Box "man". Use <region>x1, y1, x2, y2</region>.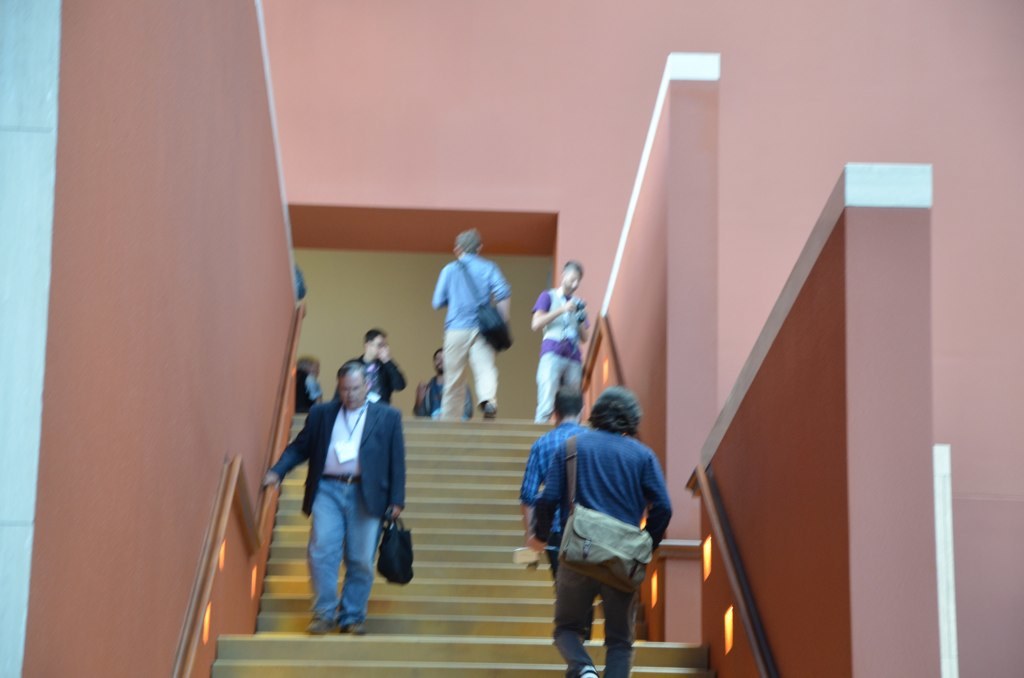
<region>340, 322, 396, 404</region>.
